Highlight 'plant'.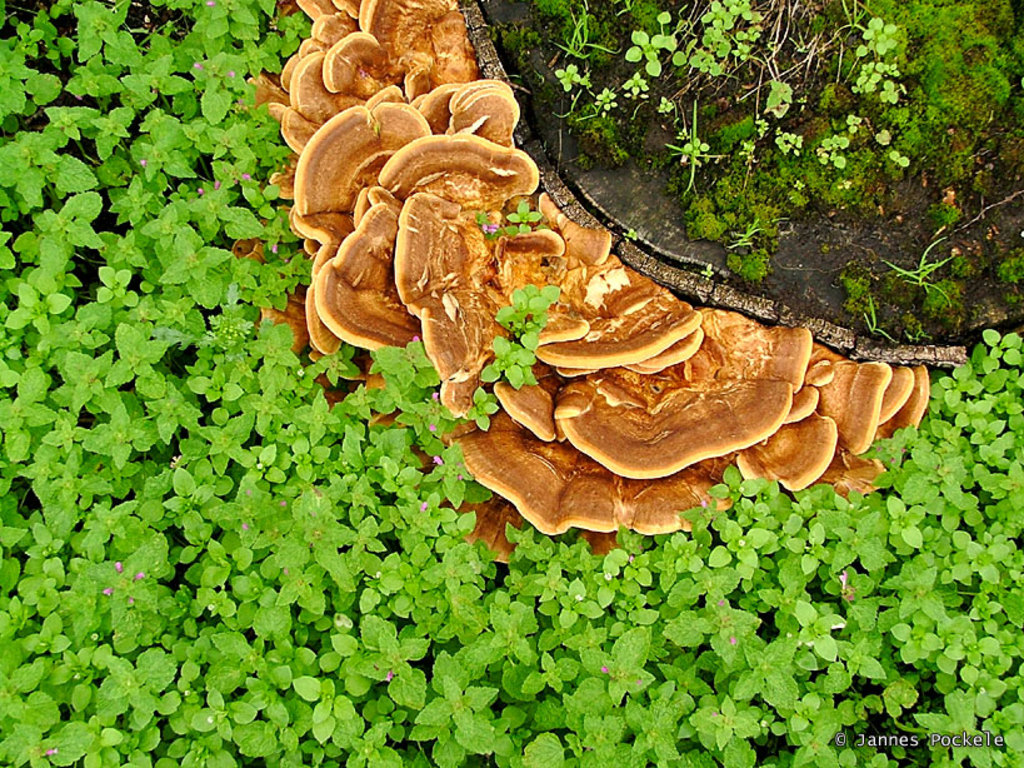
Highlighted region: select_region(899, 0, 1023, 140).
